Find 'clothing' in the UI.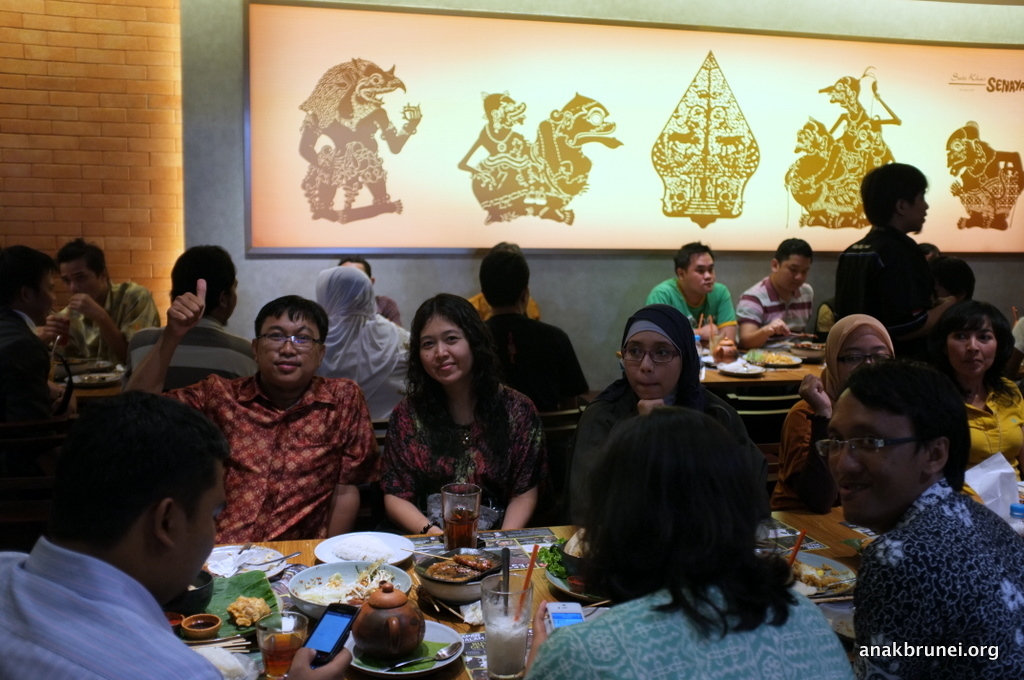
UI element at {"x1": 928, "y1": 295, "x2": 969, "y2": 331}.
